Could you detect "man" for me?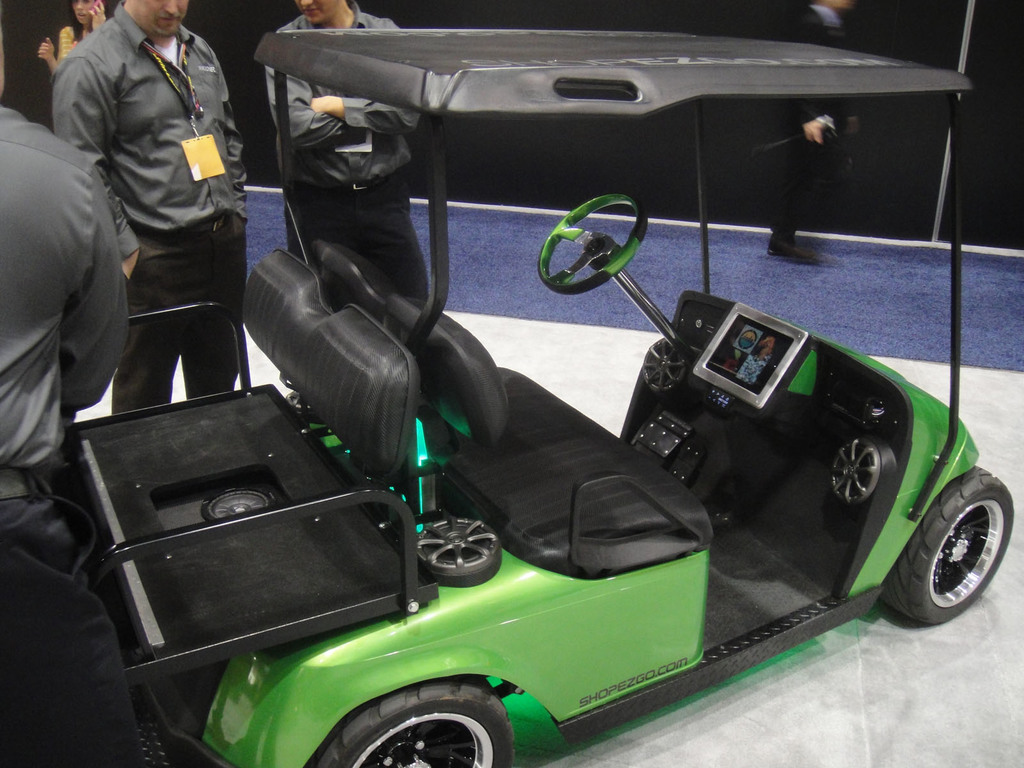
Detection result: 760 0 861 264.
